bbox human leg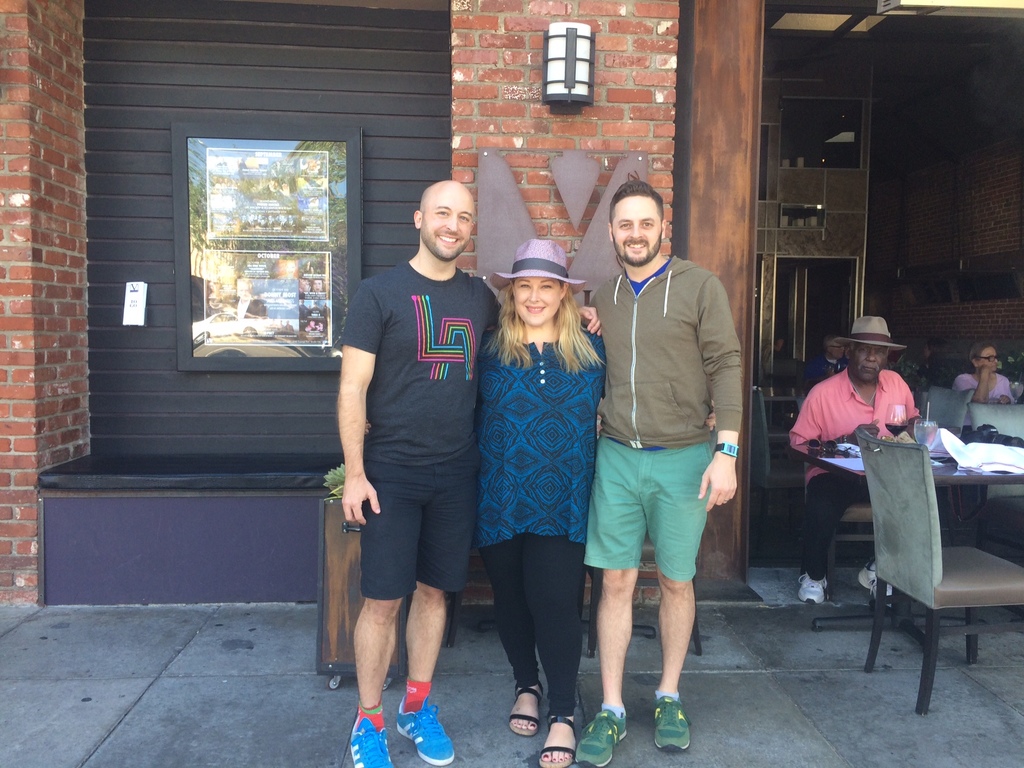
345,456,424,765
